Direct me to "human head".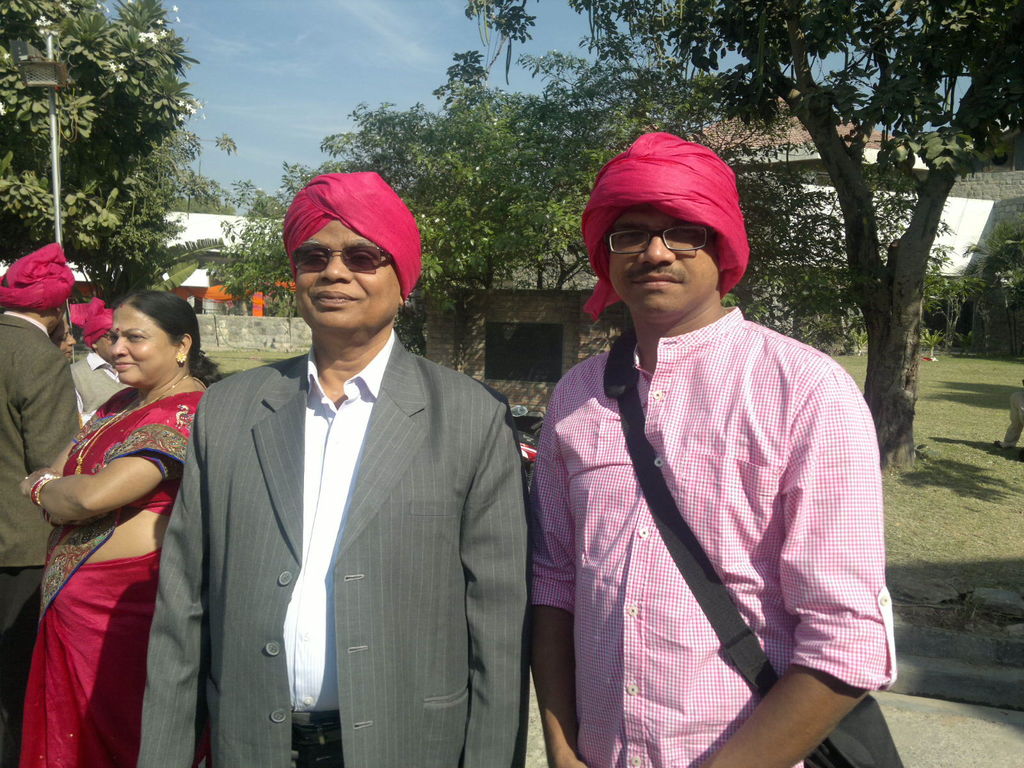
Direction: bbox=[282, 170, 426, 353].
